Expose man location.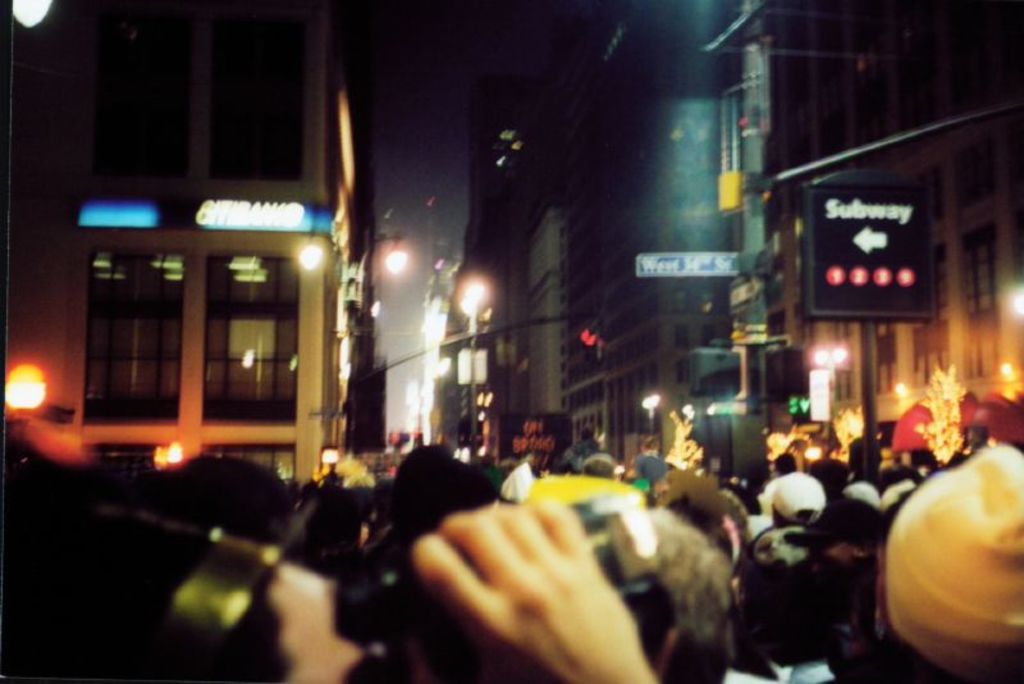
Exposed at select_region(498, 450, 548, 500).
